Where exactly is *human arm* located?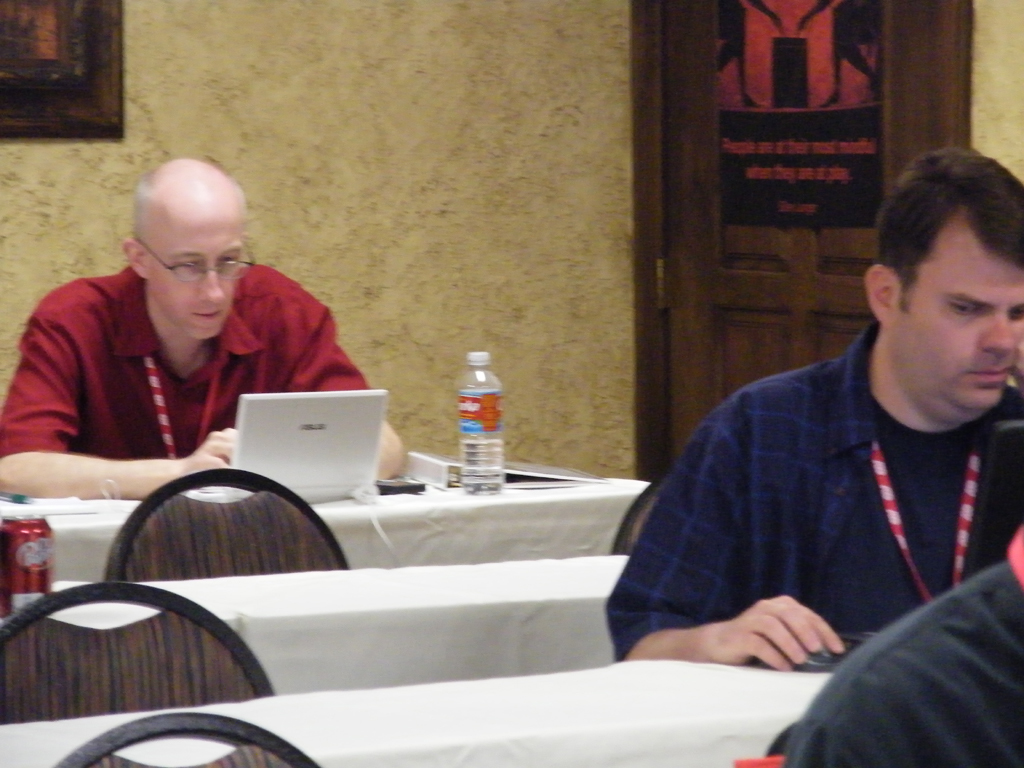
Its bounding box is [606,405,848,682].
